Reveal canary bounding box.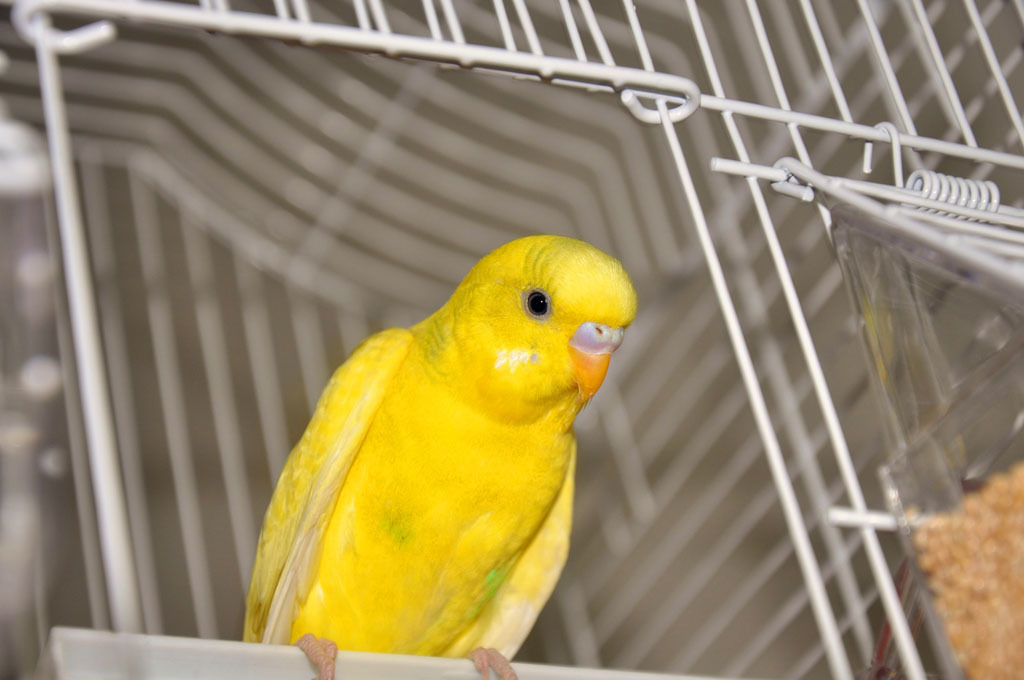
Revealed: x1=239 y1=232 x2=639 y2=679.
